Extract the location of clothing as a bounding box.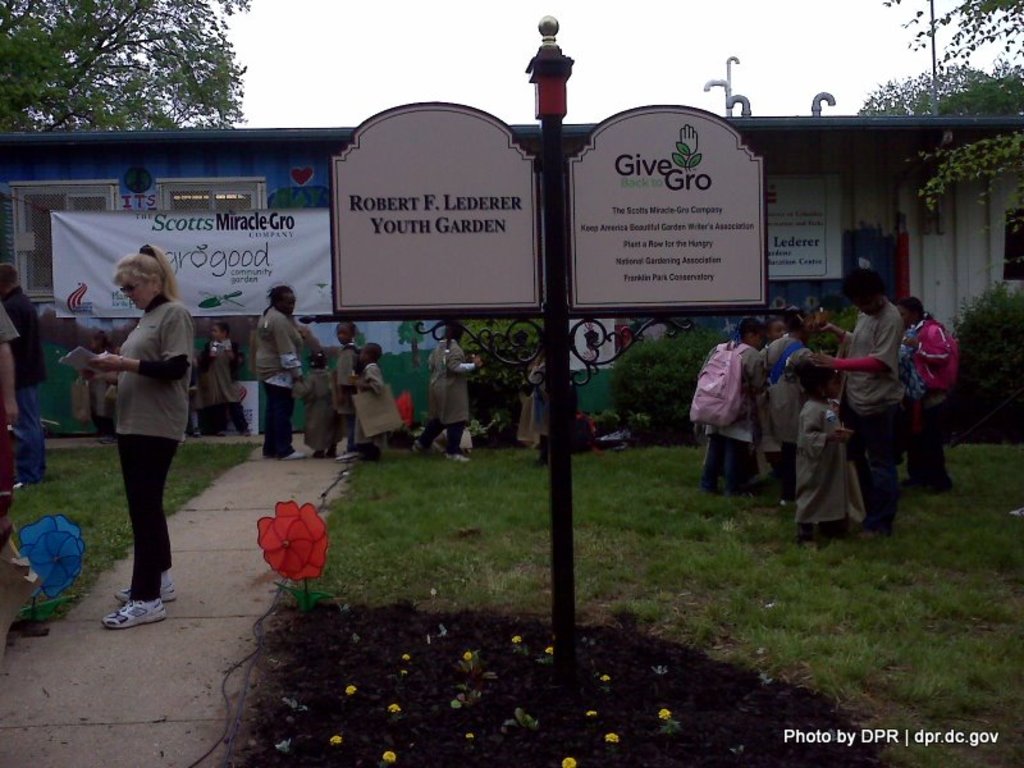
(x1=332, y1=340, x2=361, y2=448).
